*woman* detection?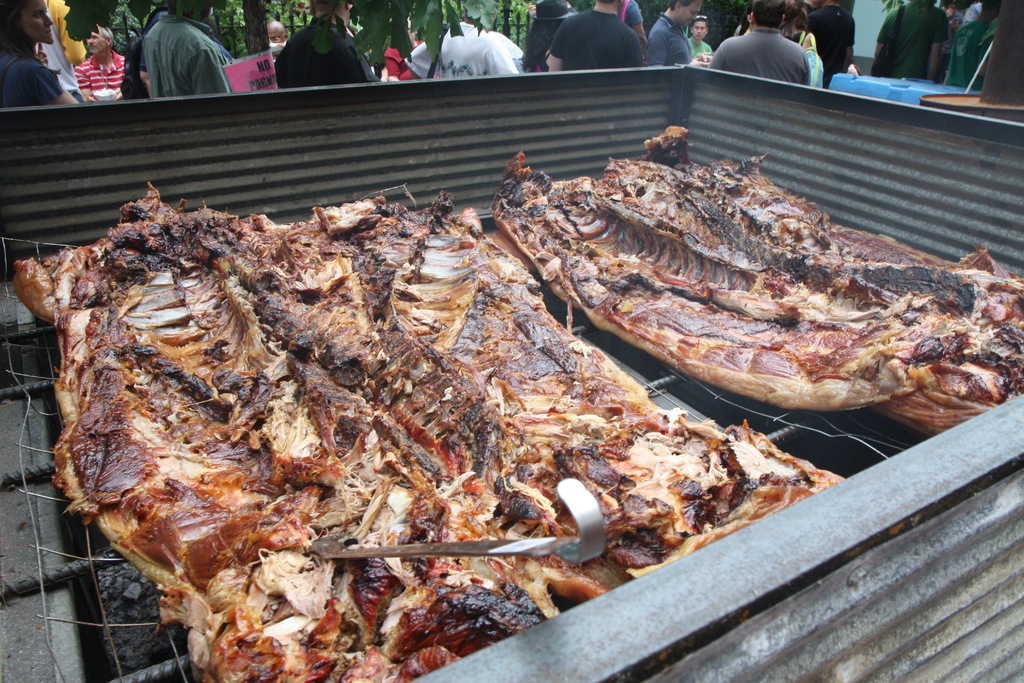
pyautogui.locateOnScreen(520, 0, 583, 74)
